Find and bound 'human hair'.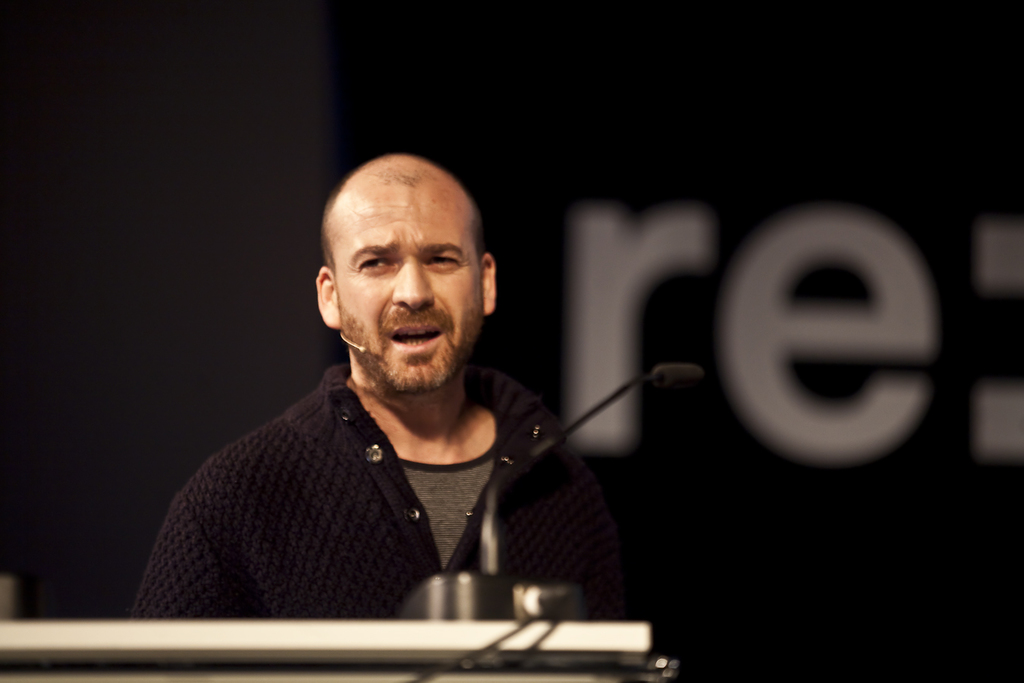
Bound: left=317, top=153, right=486, bottom=302.
